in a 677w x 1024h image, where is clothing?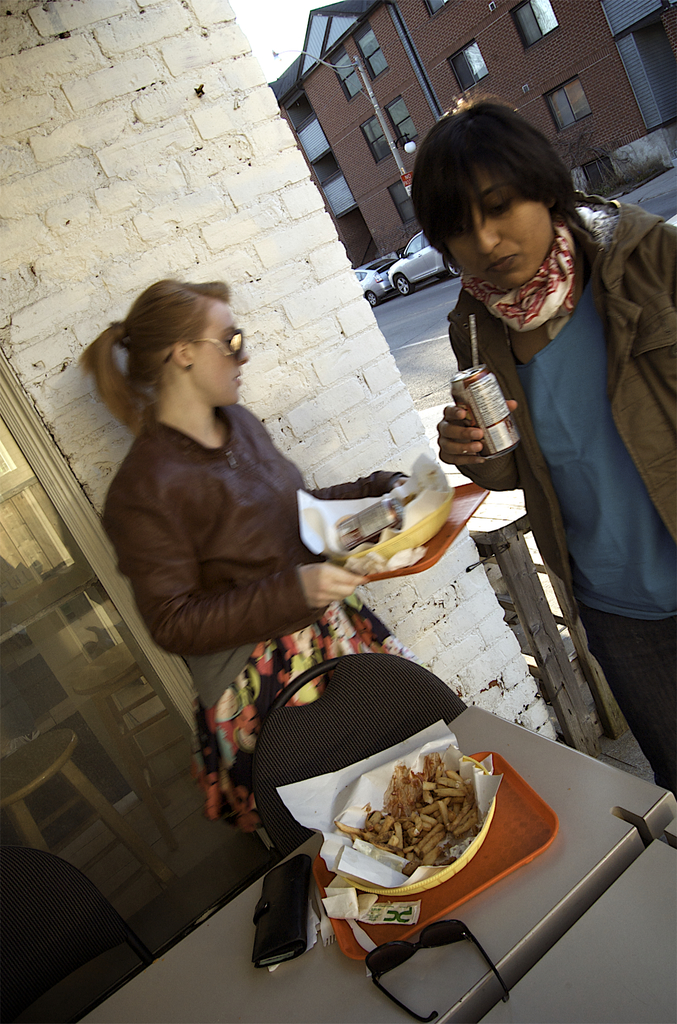
(435, 188, 676, 795).
